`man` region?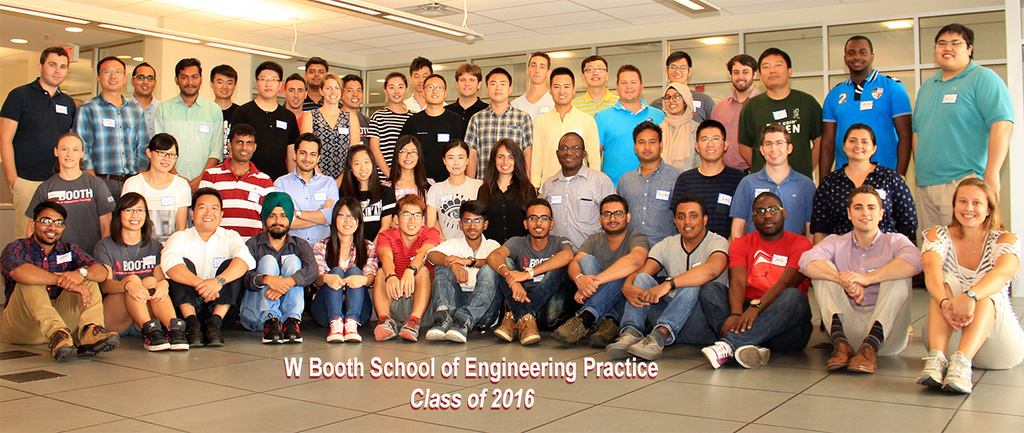
x1=21 y1=129 x2=96 y2=293
